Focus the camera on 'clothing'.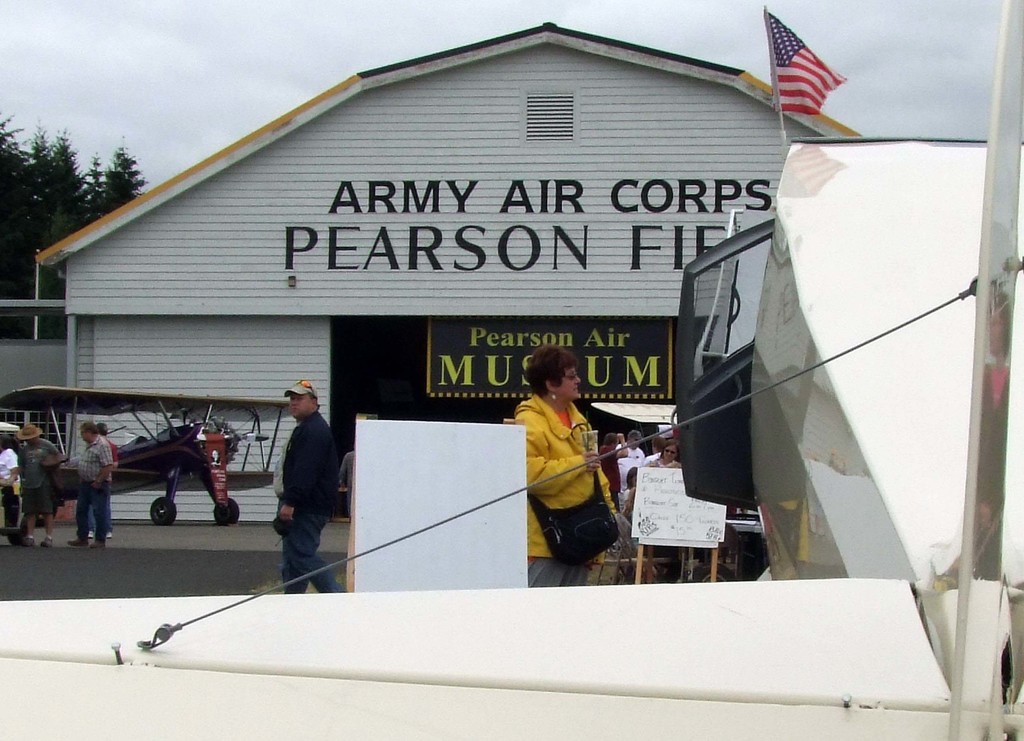
Focus region: detection(0, 448, 16, 535).
